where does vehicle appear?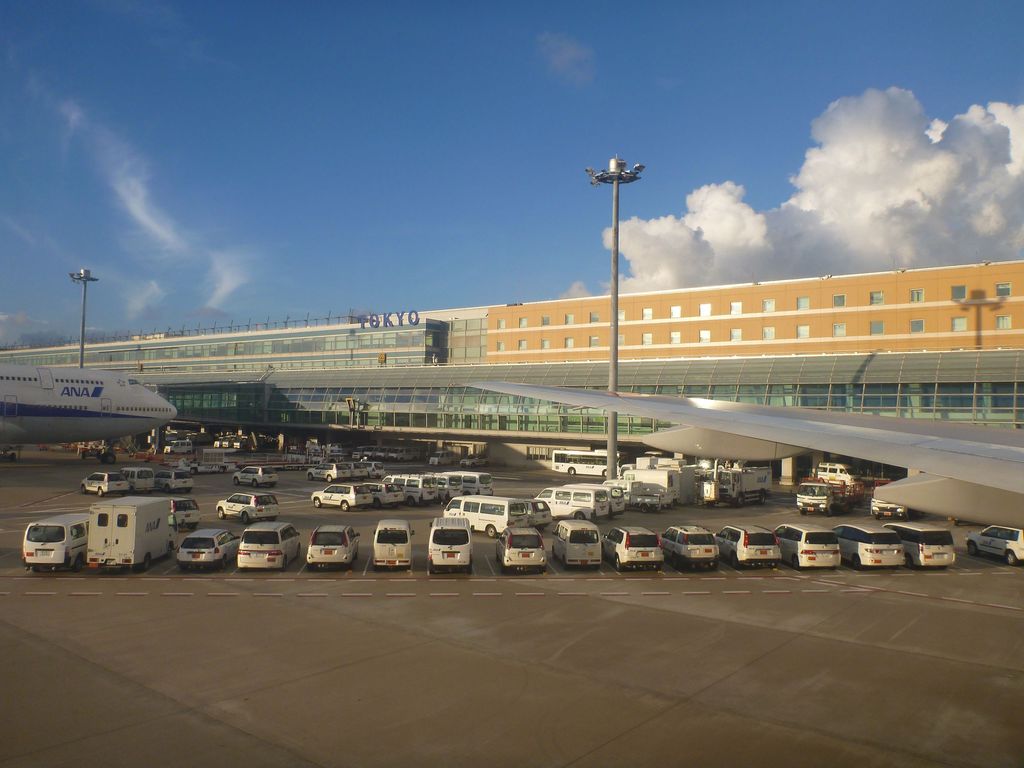
Appears at bbox=[77, 437, 136, 466].
